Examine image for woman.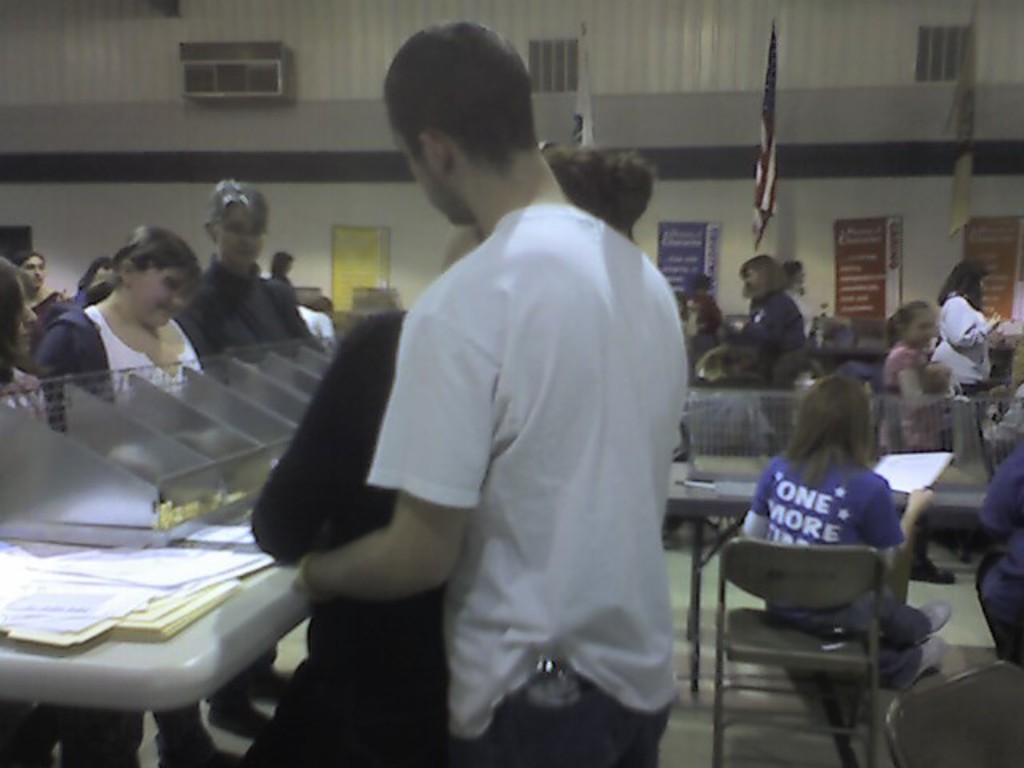
Examination result: Rect(32, 222, 205, 766).
